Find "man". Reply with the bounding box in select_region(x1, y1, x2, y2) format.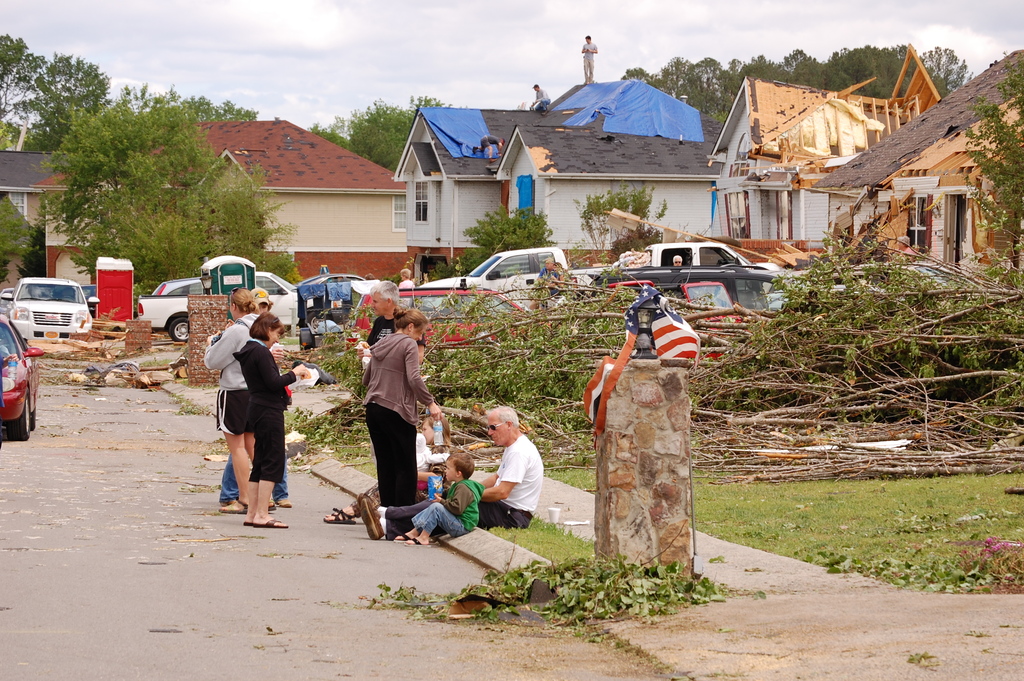
select_region(474, 131, 506, 152).
